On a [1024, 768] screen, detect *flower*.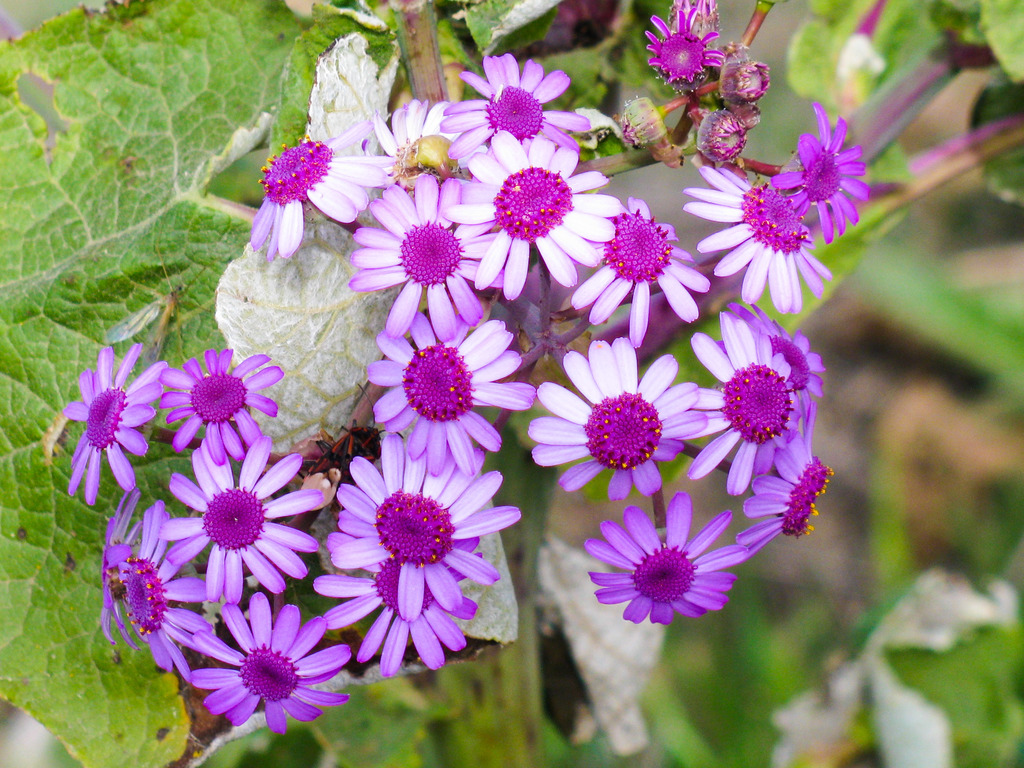
123,501,210,678.
